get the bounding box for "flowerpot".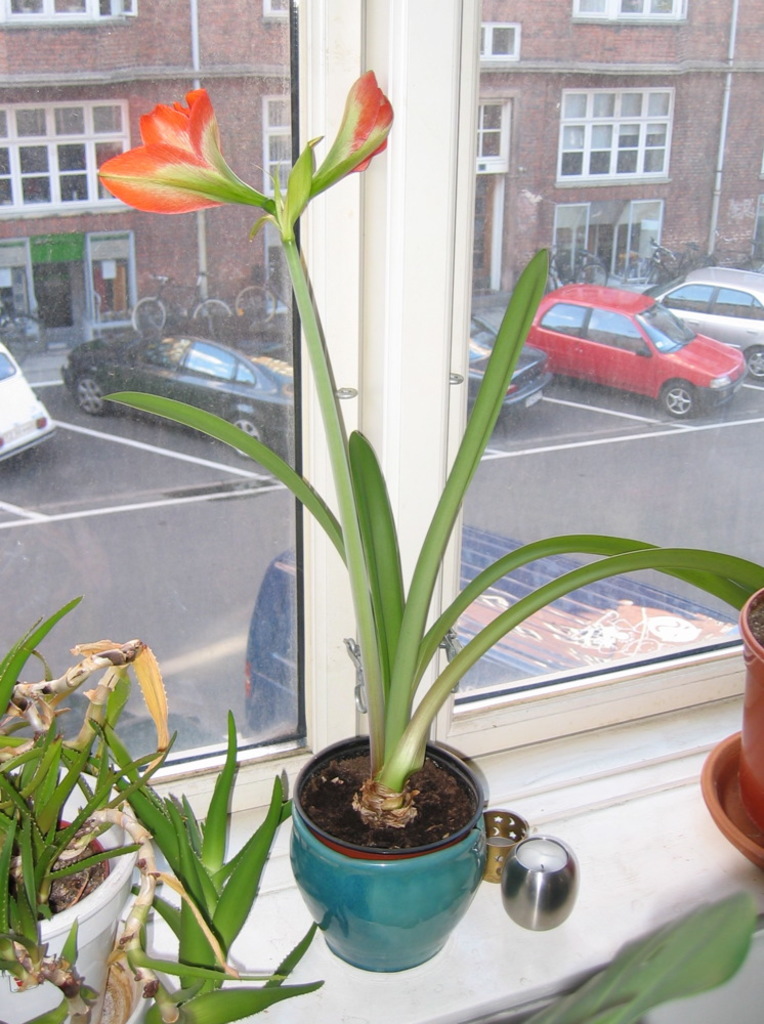
(x1=734, y1=583, x2=763, y2=835).
